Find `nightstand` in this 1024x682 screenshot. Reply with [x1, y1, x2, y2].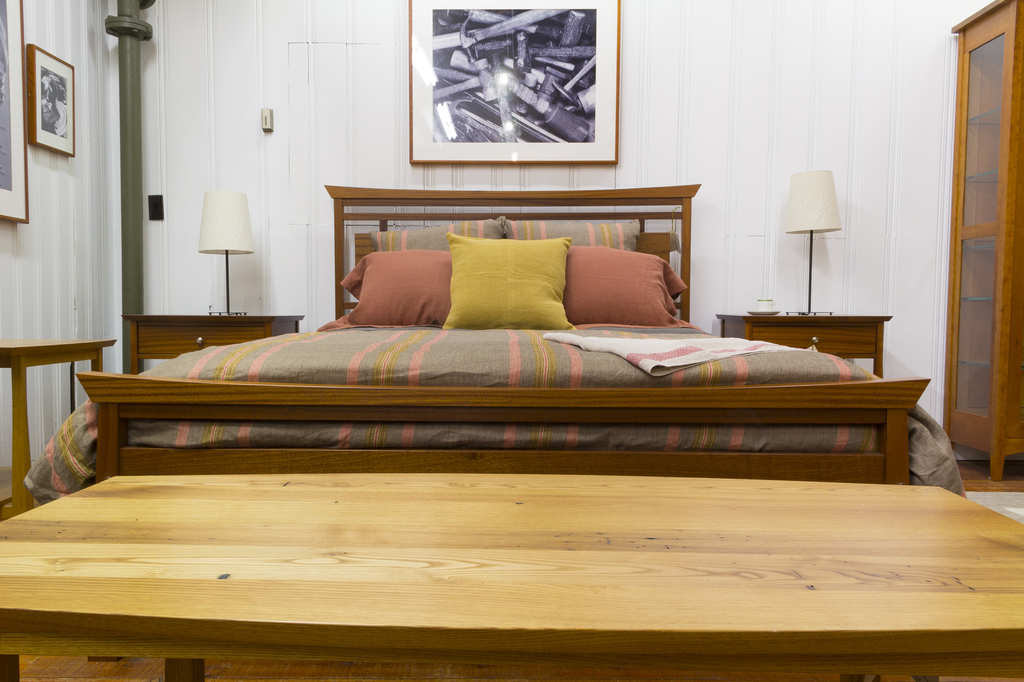
[122, 307, 312, 374].
